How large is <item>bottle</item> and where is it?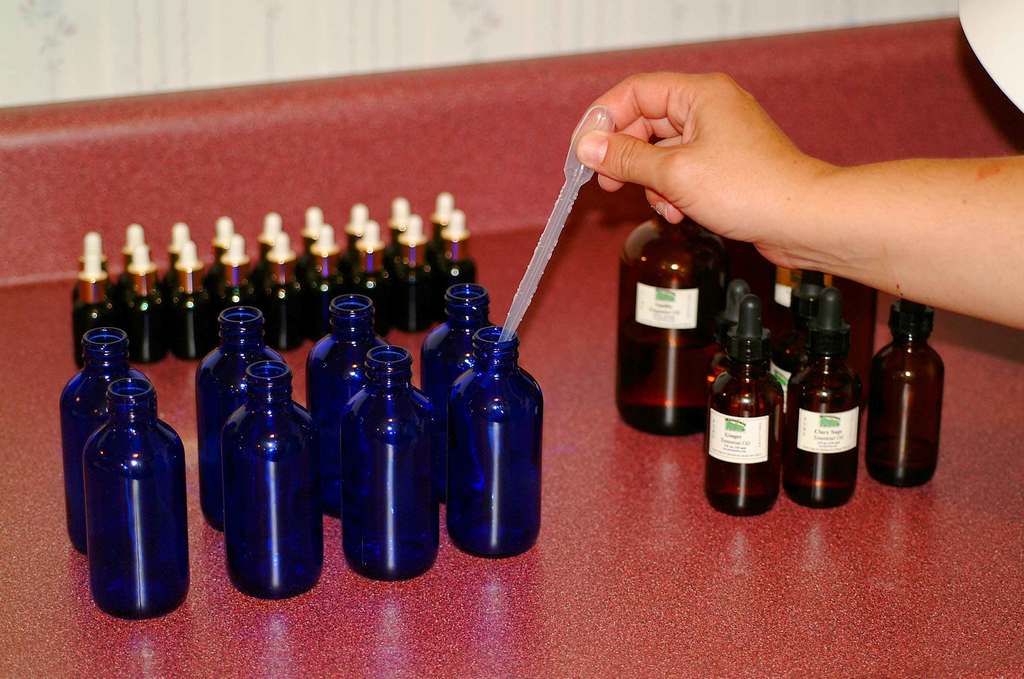
Bounding box: 442/325/545/560.
